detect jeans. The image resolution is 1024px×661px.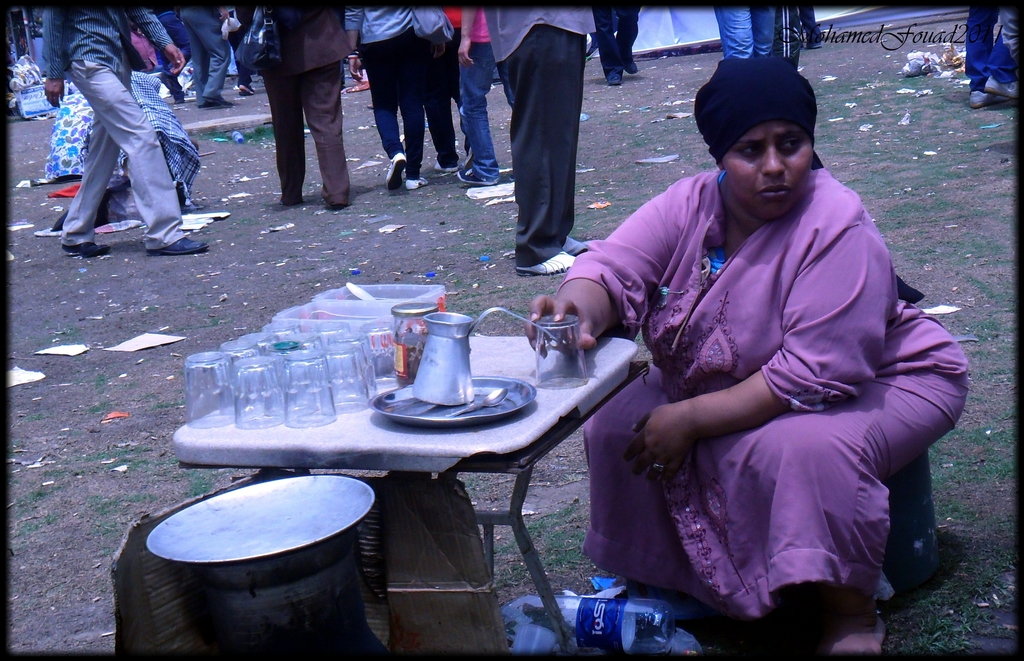
{"x1": 719, "y1": 4, "x2": 775, "y2": 57}.
